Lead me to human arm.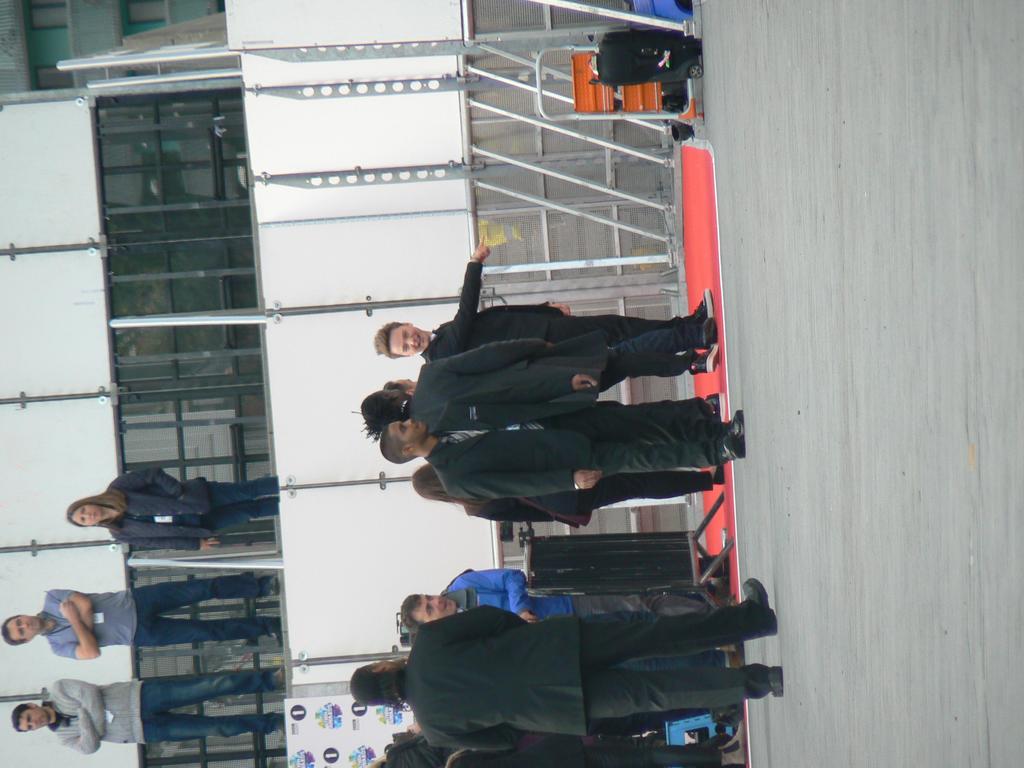
Lead to detection(49, 593, 99, 657).
